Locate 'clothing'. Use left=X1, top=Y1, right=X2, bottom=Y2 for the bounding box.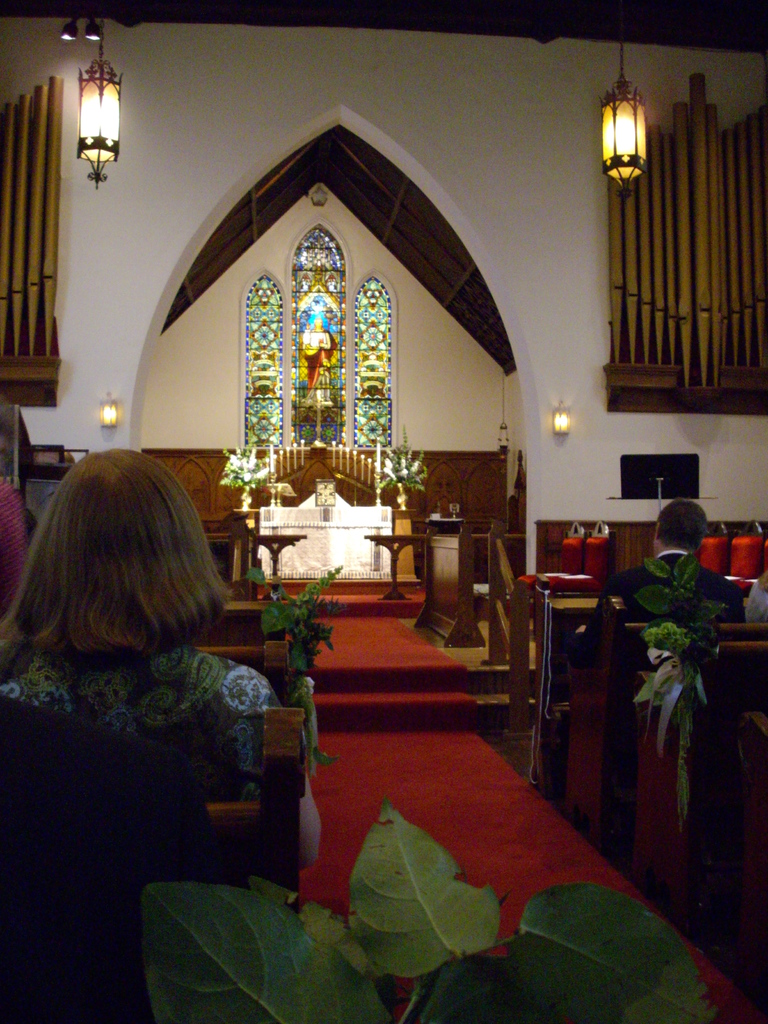
left=12, top=539, right=330, bottom=913.
